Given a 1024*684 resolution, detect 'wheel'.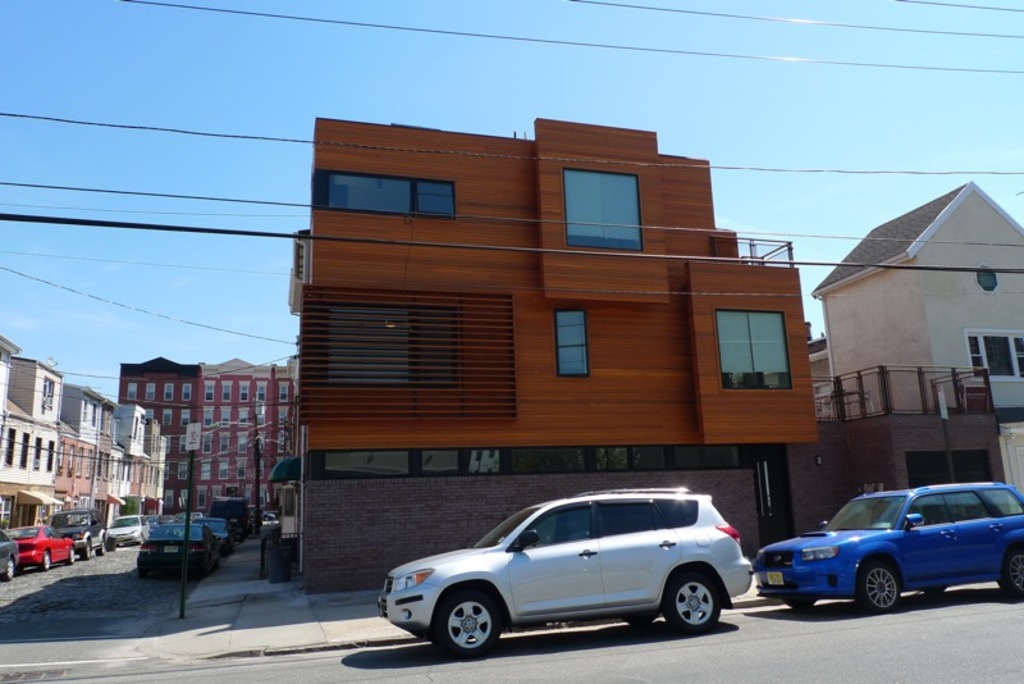
bbox=(40, 552, 51, 574).
